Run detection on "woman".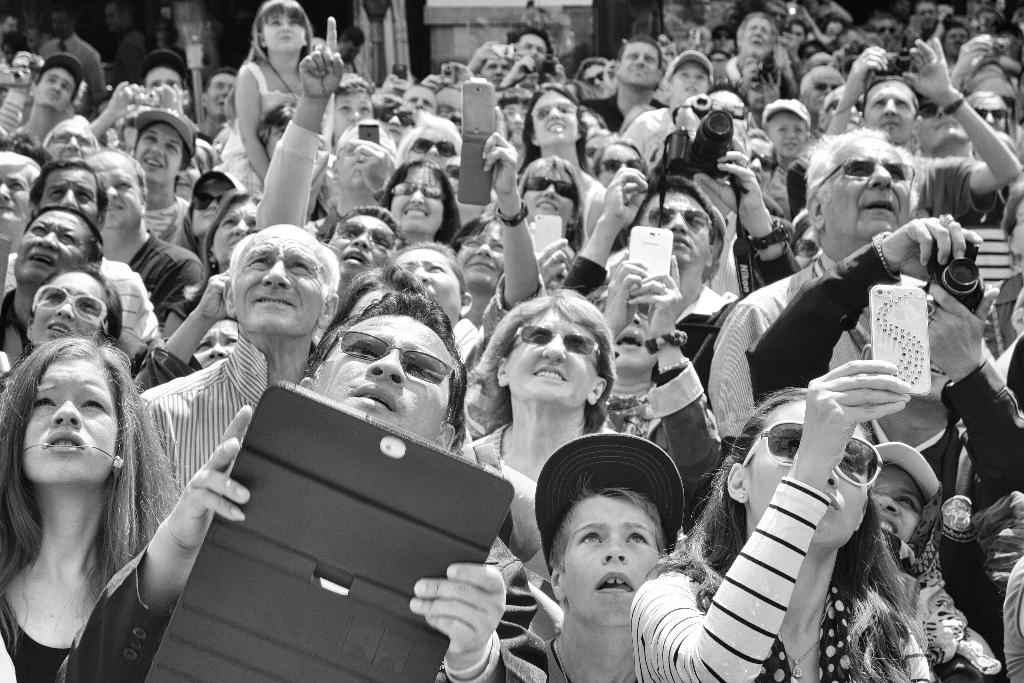
Result: select_region(632, 363, 932, 682).
